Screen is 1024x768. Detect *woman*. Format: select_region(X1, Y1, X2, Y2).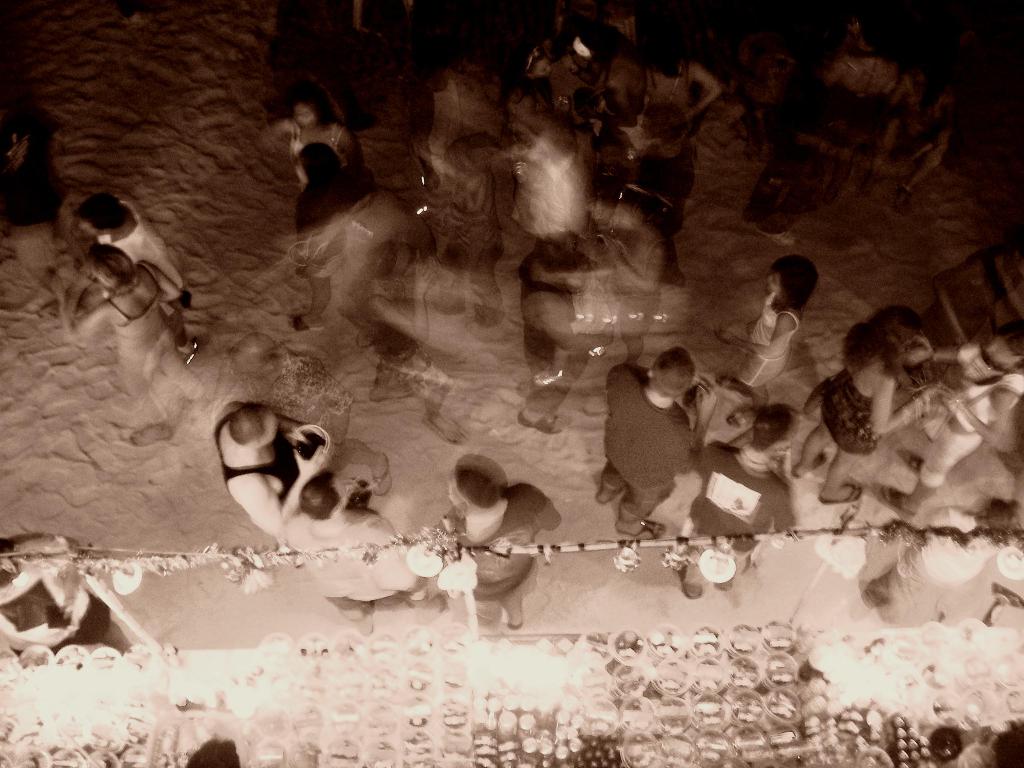
select_region(636, 33, 721, 129).
